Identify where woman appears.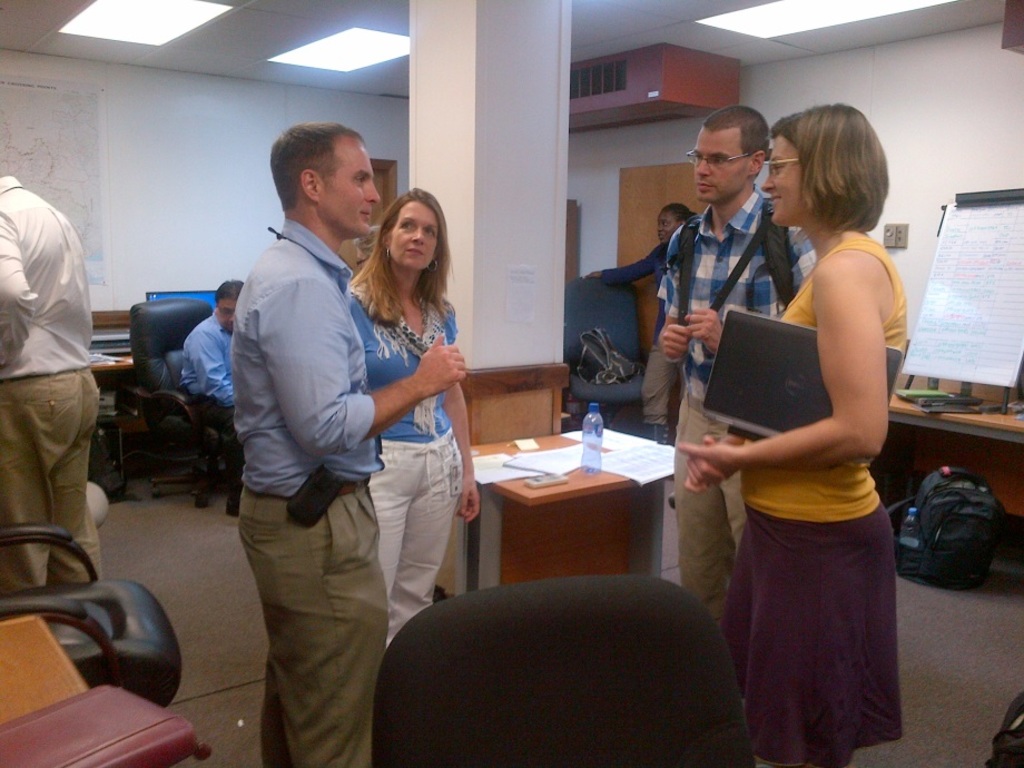
Appears at [left=592, top=198, right=696, bottom=343].
